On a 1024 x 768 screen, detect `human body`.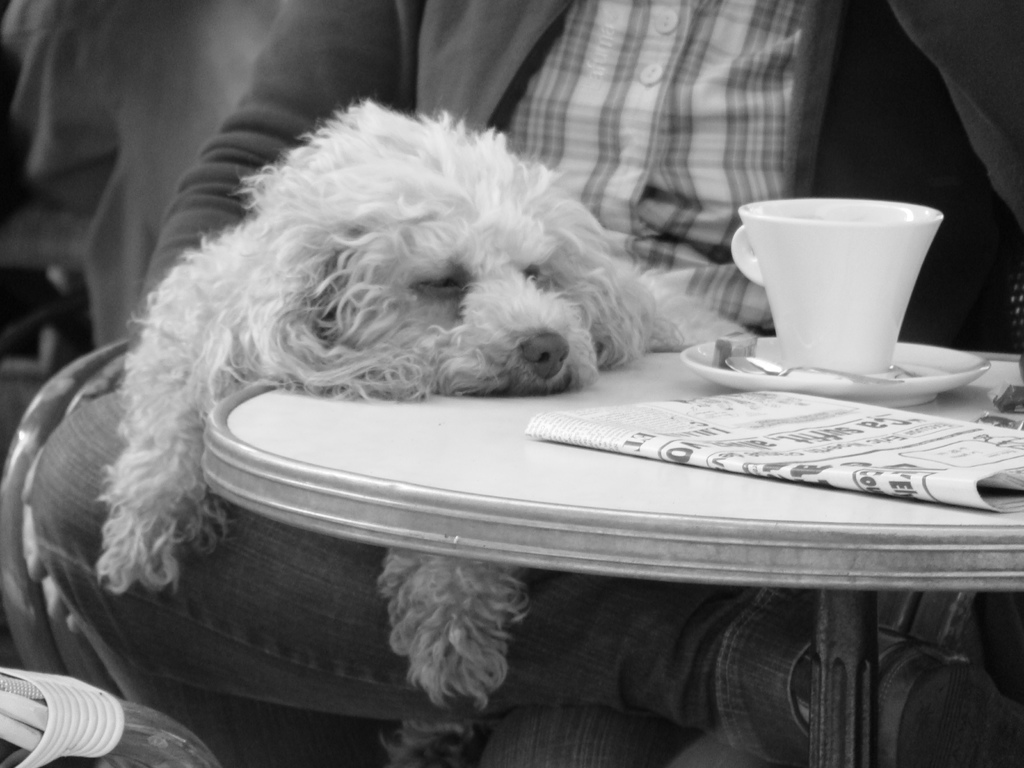
left=33, top=0, right=1023, bottom=767.
